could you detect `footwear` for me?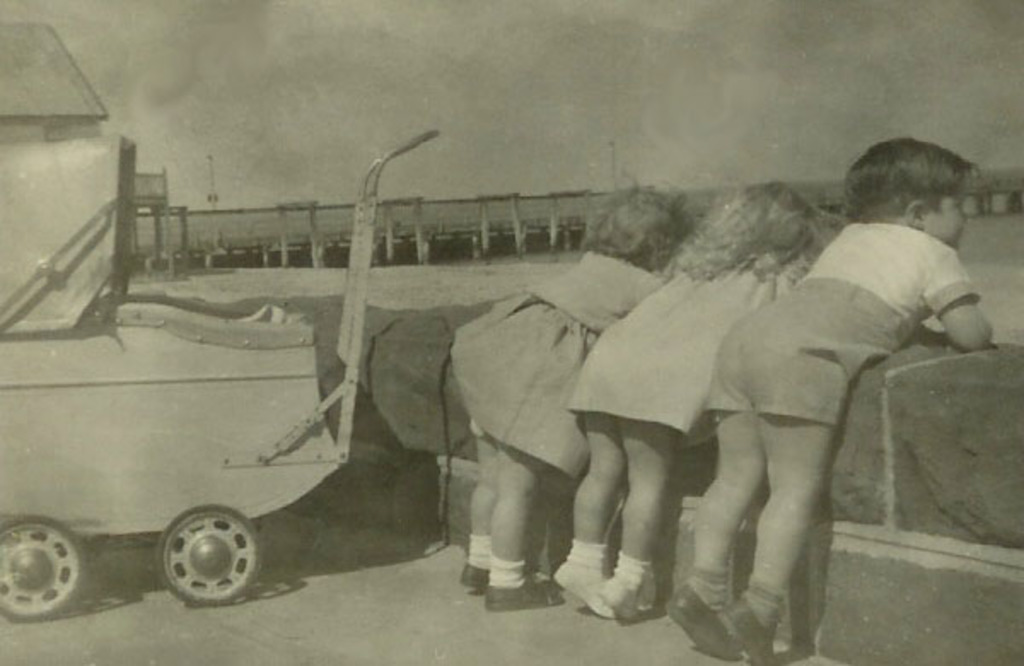
Detection result: (584, 557, 667, 634).
